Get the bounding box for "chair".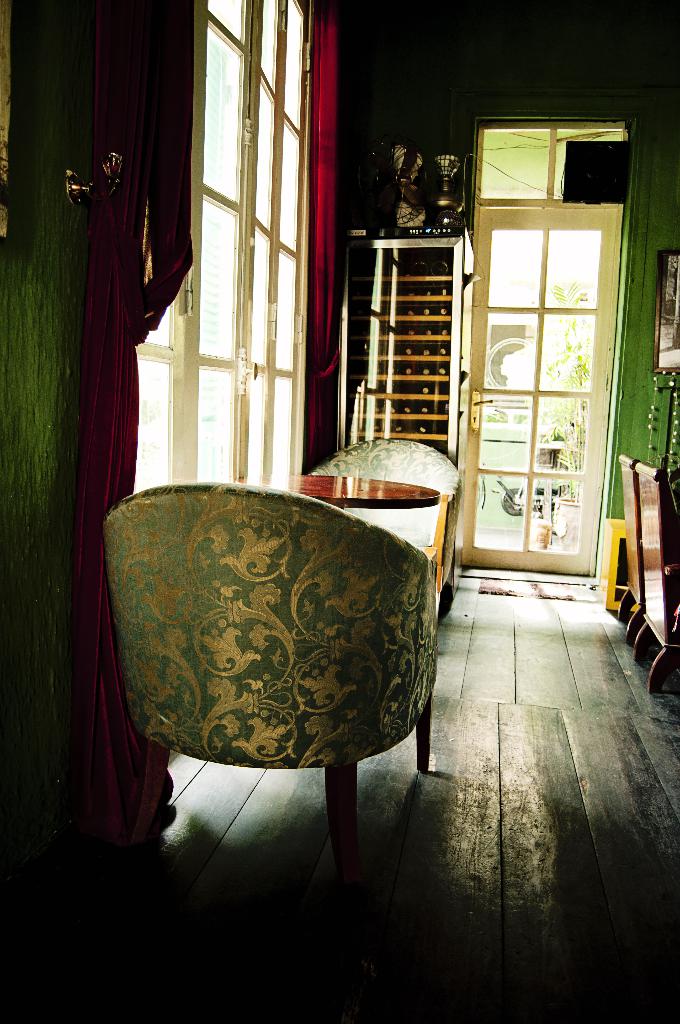
crop(72, 476, 488, 904).
